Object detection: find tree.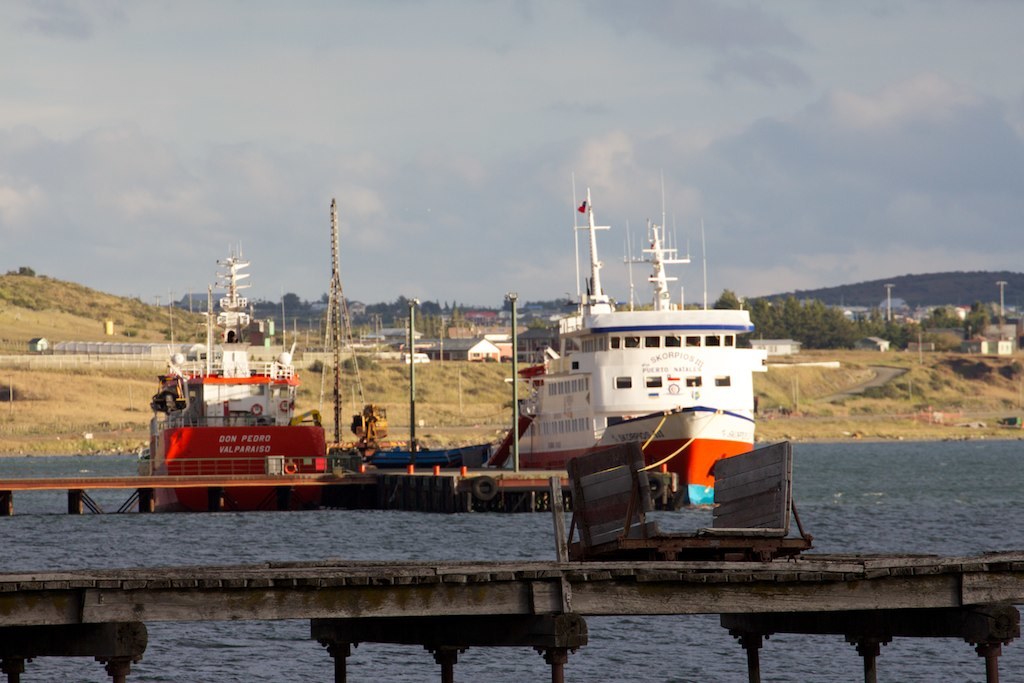
790 287 857 346.
